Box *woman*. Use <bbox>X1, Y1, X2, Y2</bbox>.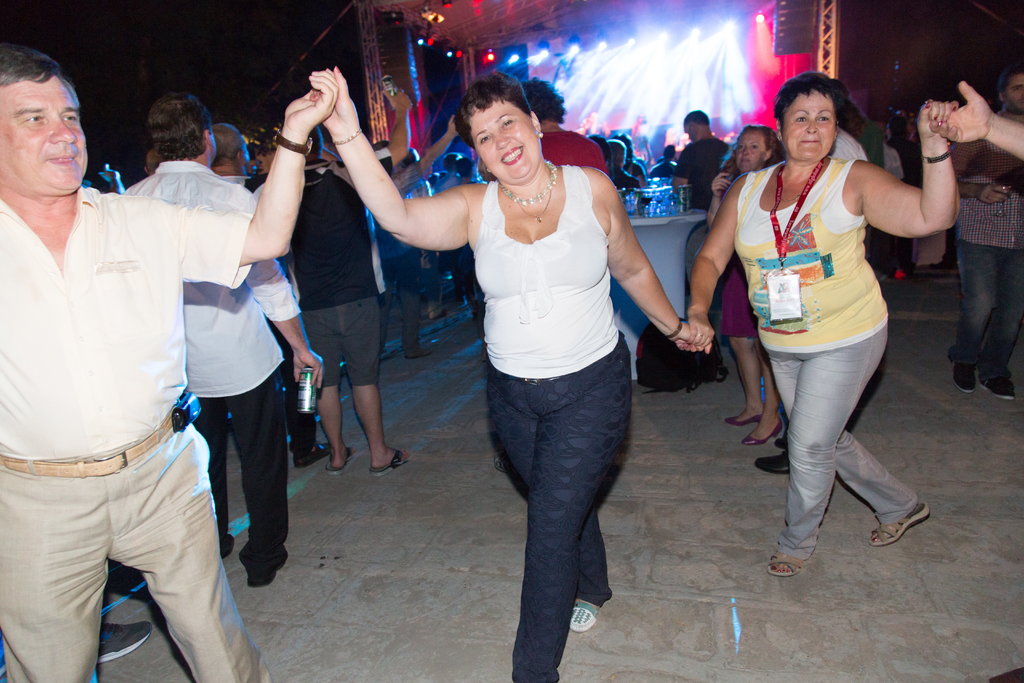
<bbox>303, 64, 707, 682</bbox>.
